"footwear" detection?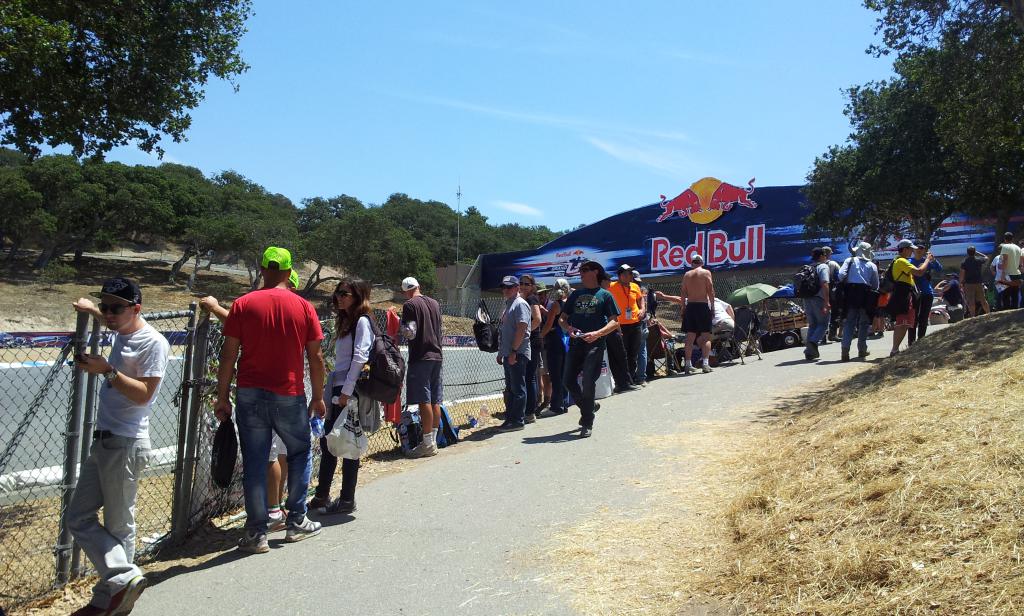
left=866, top=330, right=874, bottom=338
